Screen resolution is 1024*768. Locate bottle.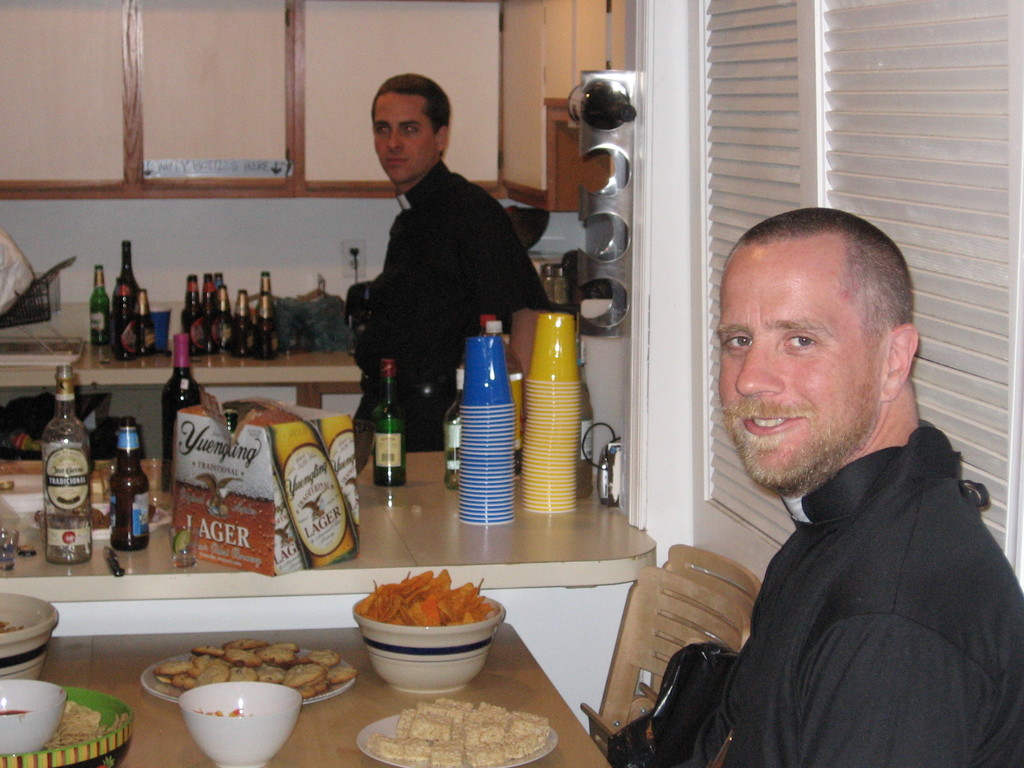
(left=367, top=360, right=404, bottom=488).
